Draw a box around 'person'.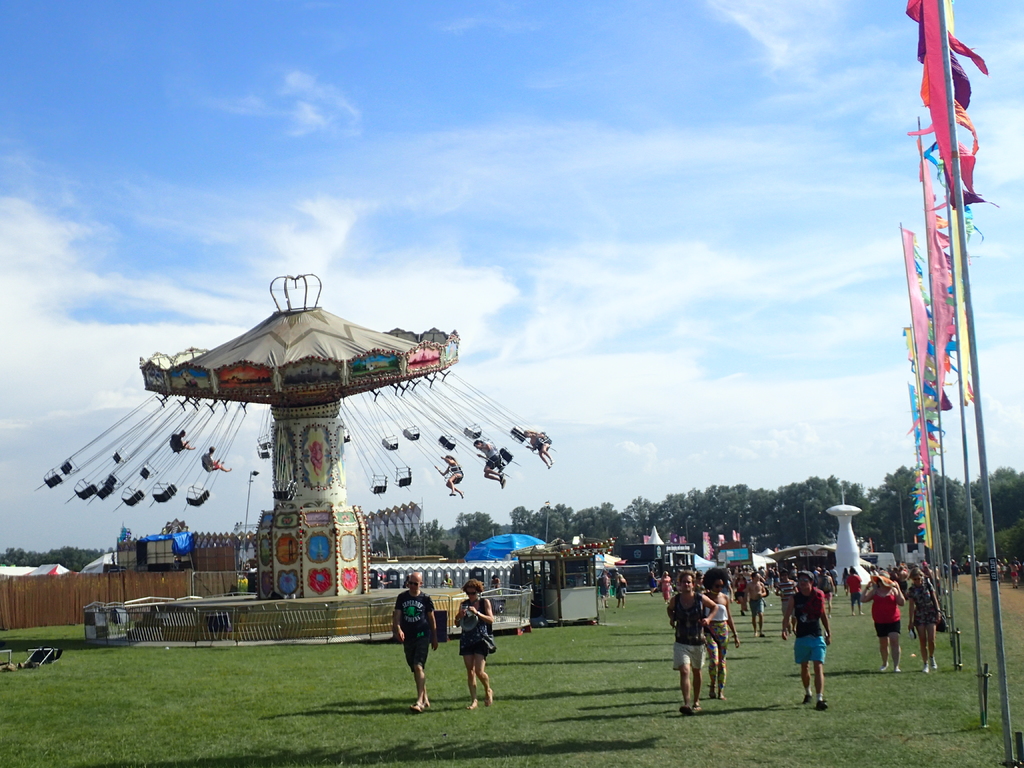
x1=612 y1=572 x2=627 y2=609.
